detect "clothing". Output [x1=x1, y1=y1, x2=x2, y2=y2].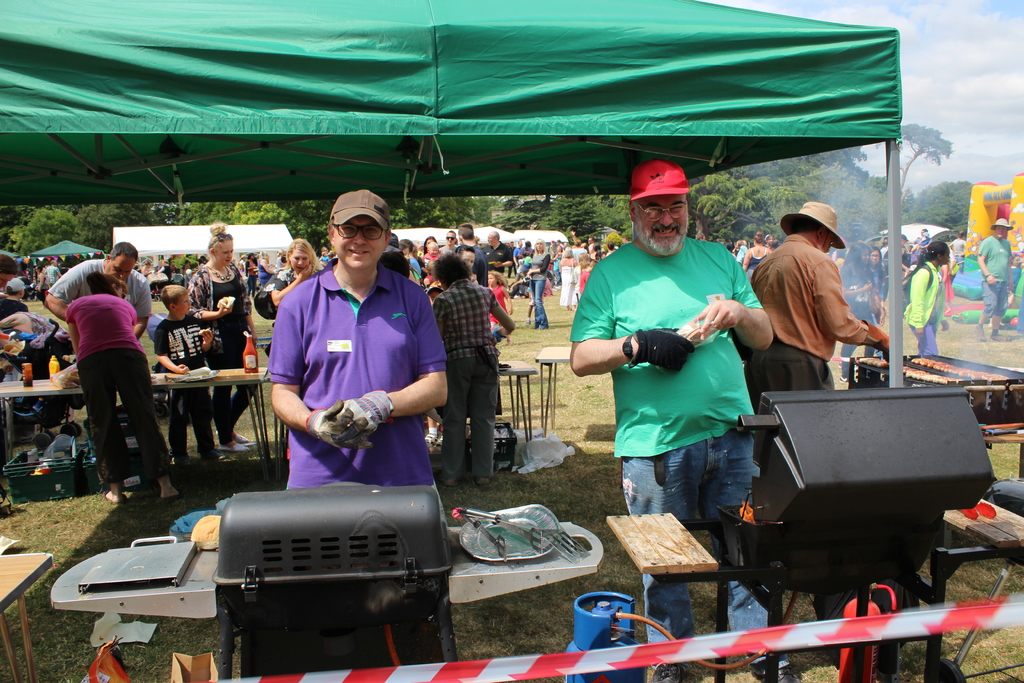
[x1=217, y1=315, x2=244, y2=418].
